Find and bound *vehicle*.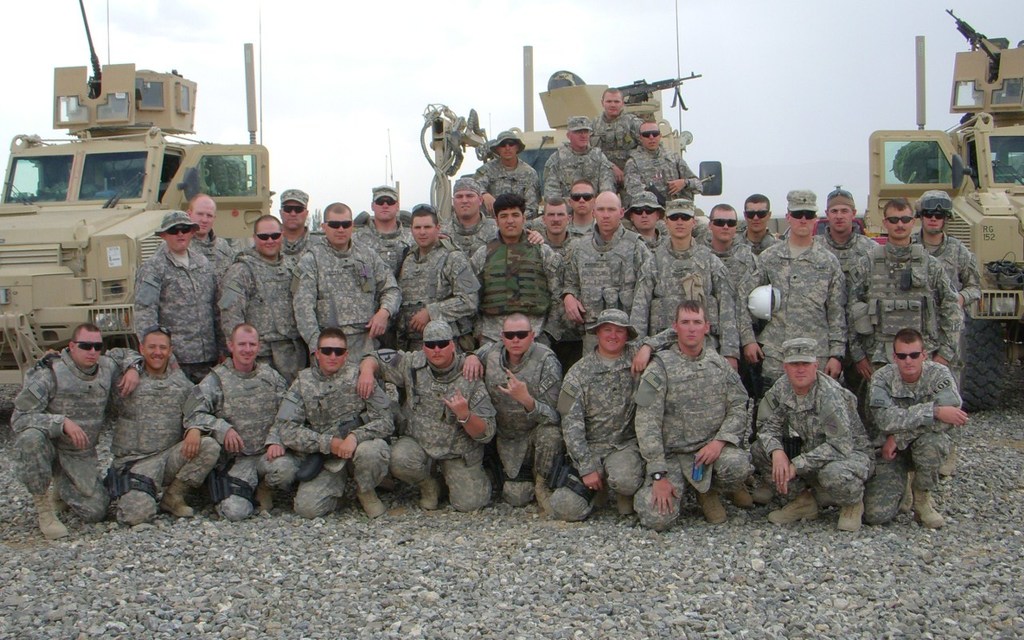
Bound: <region>0, 0, 280, 371</region>.
